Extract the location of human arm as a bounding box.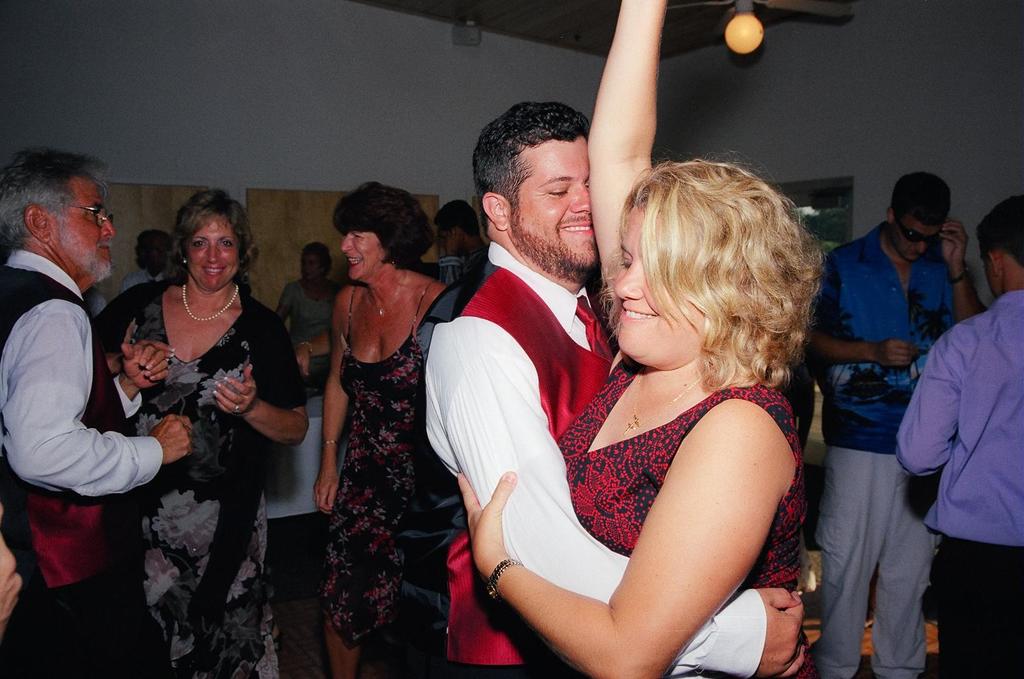
(938, 214, 988, 322).
